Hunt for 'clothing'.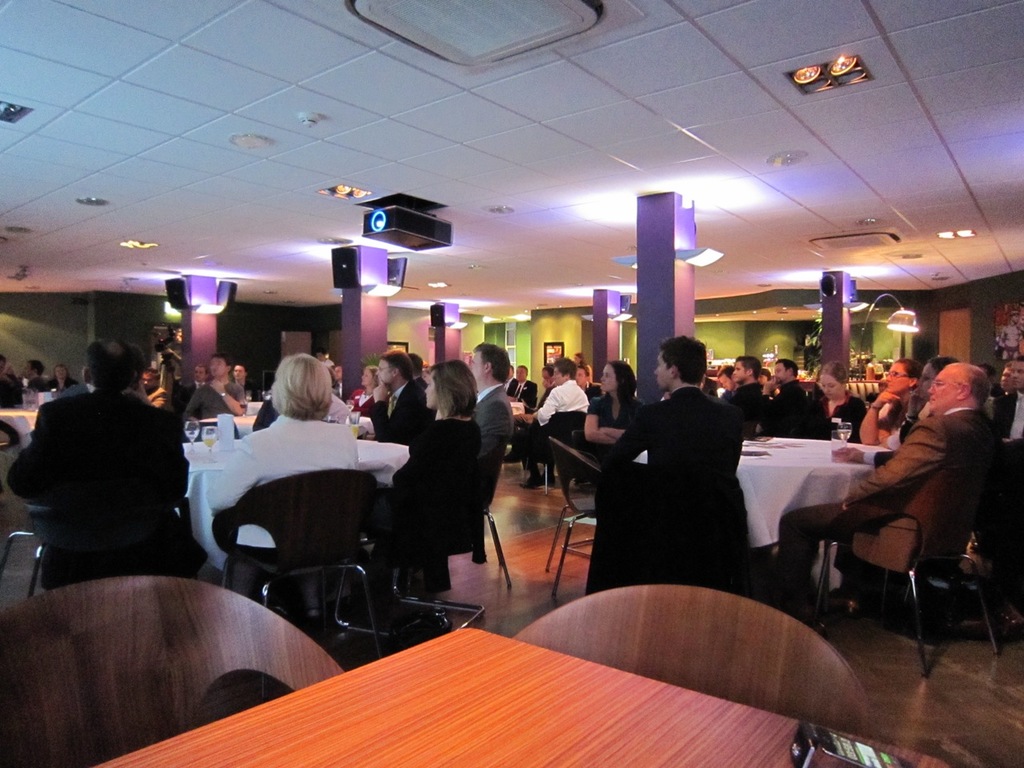
Hunted down at detection(141, 390, 173, 406).
